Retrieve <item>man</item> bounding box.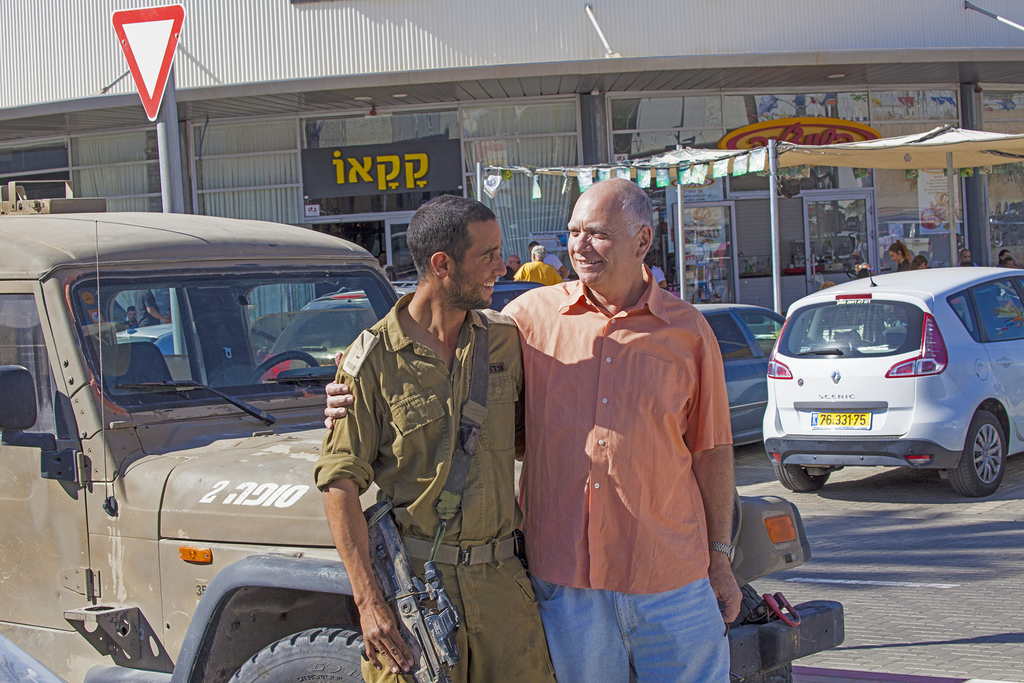
Bounding box: x1=320 y1=183 x2=745 y2=682.
